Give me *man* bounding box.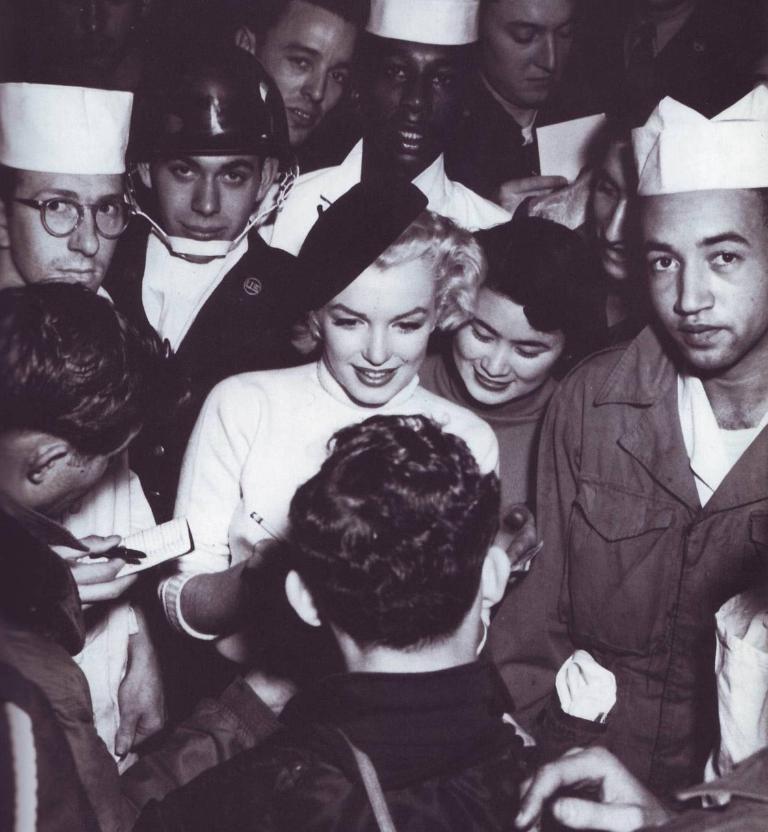
<box>212,0,372,162</box>.
